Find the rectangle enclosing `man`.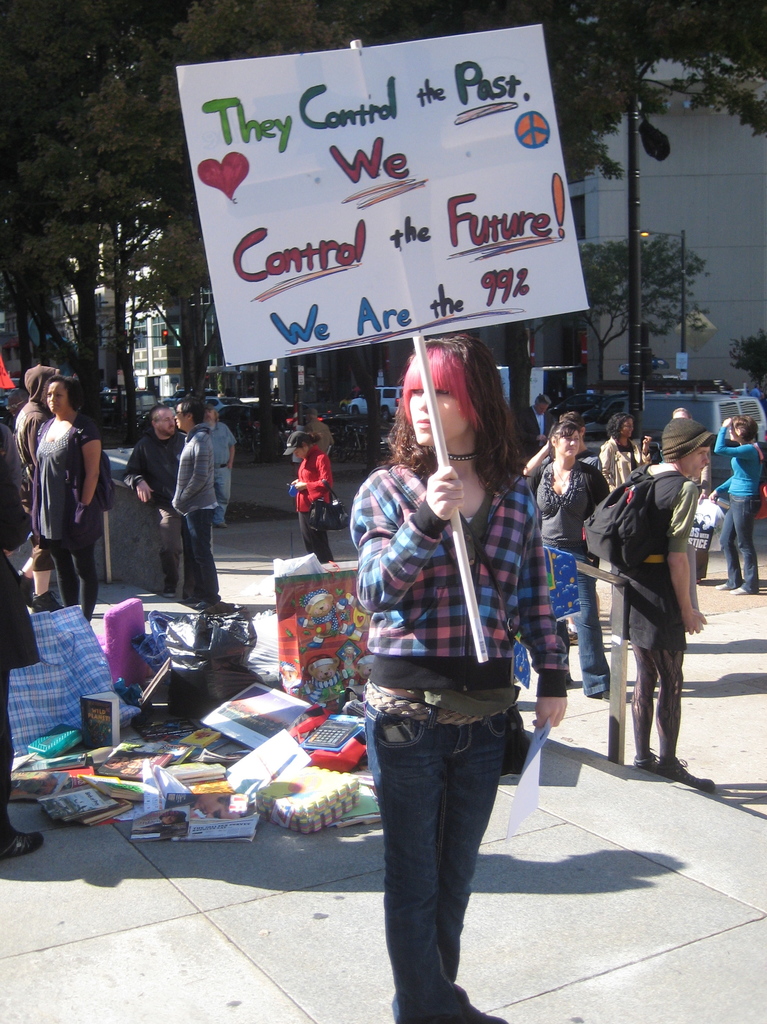
bbox=(170, 396, 222, 613).
